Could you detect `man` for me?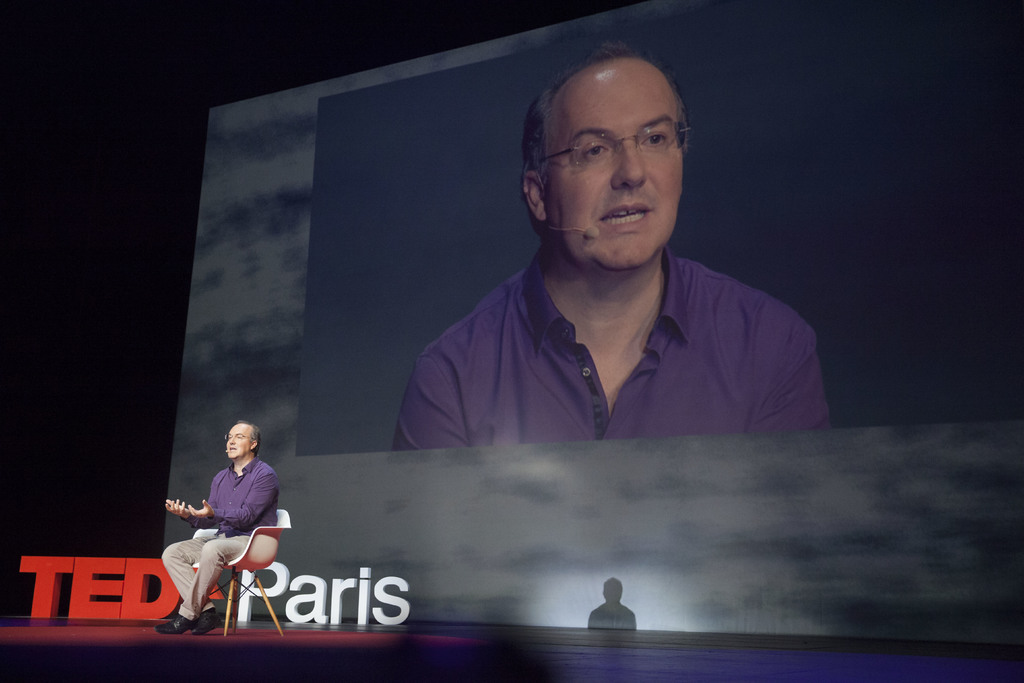
Detection result: [x1=381, y1=60, x2=844, y2=481].
